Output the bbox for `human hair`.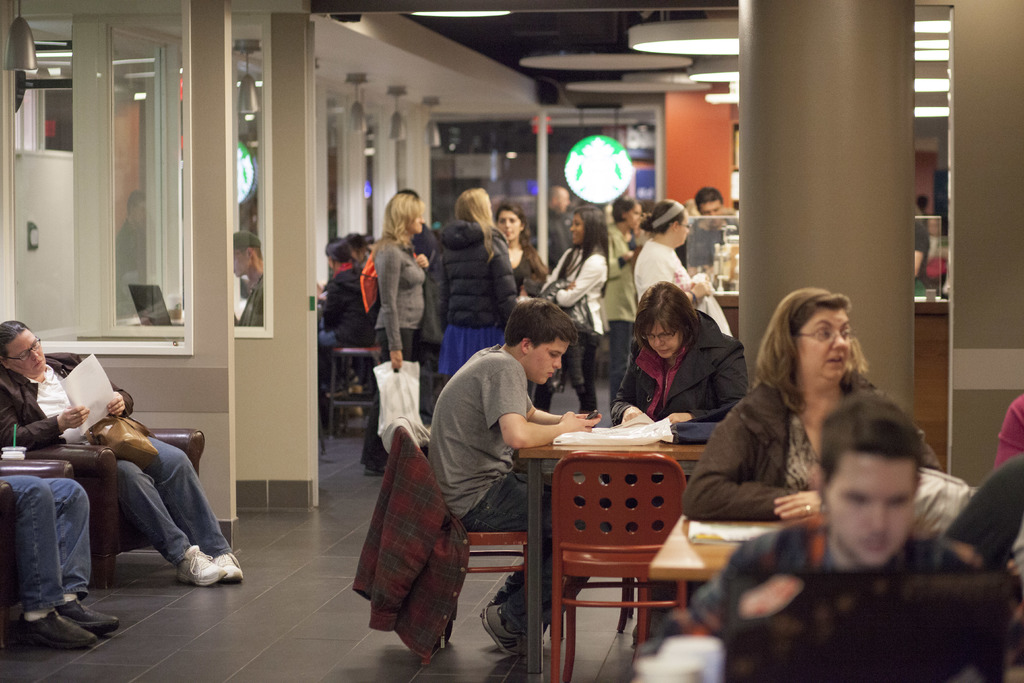
region(761, 281, 874, 426).
